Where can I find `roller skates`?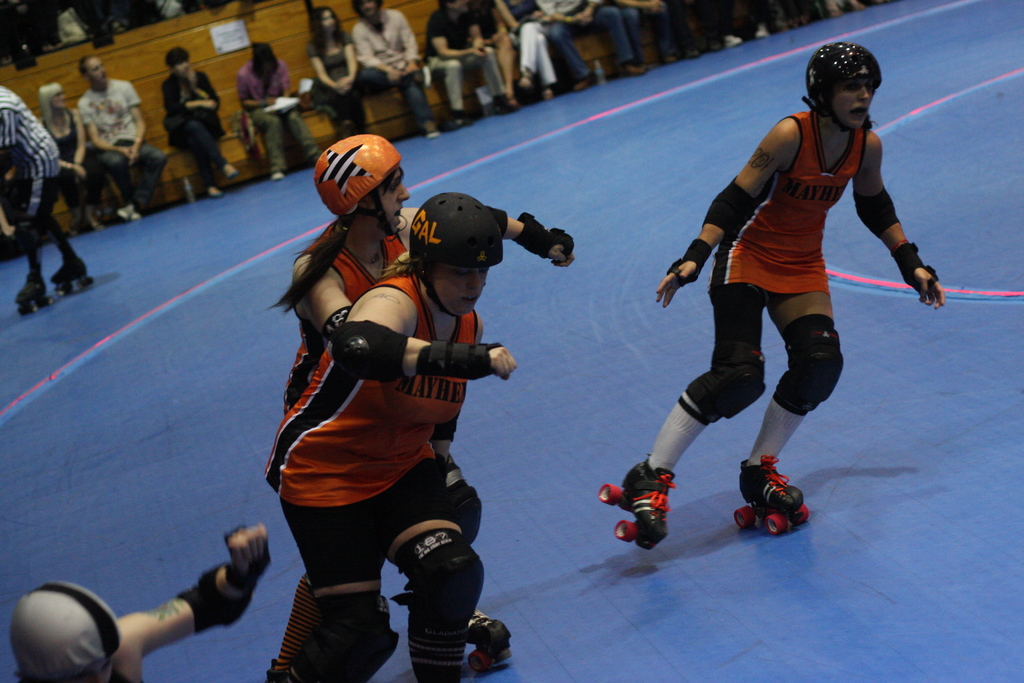
You can find it at <region>467, 609, 515, 675</region>.
